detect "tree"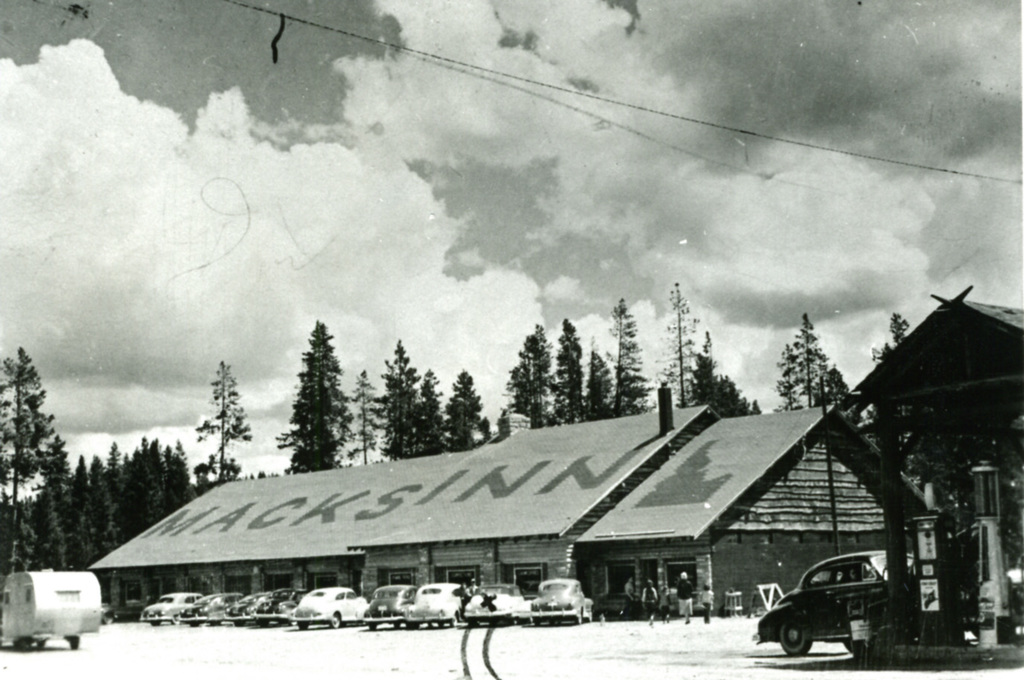
bbox=[876, 348, 893, 361]
